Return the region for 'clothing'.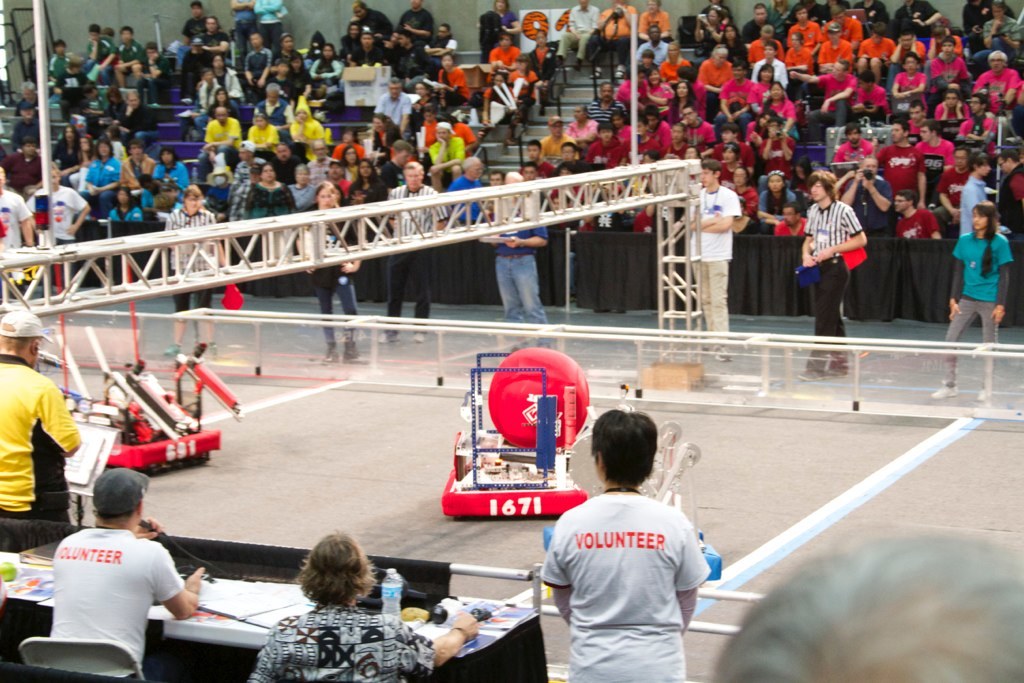
{"x1": 451, "y1": 173, "x2": 488, "y2": 247}.
